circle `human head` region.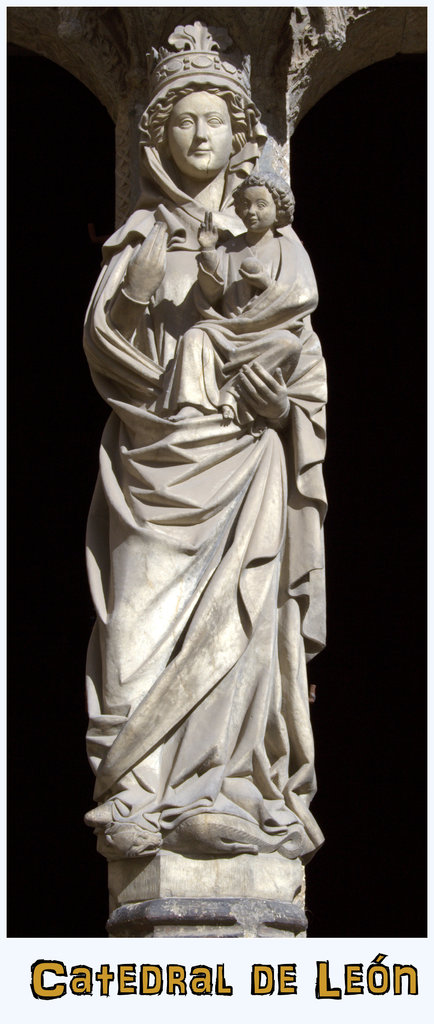
Region: 154:90:240:180.
